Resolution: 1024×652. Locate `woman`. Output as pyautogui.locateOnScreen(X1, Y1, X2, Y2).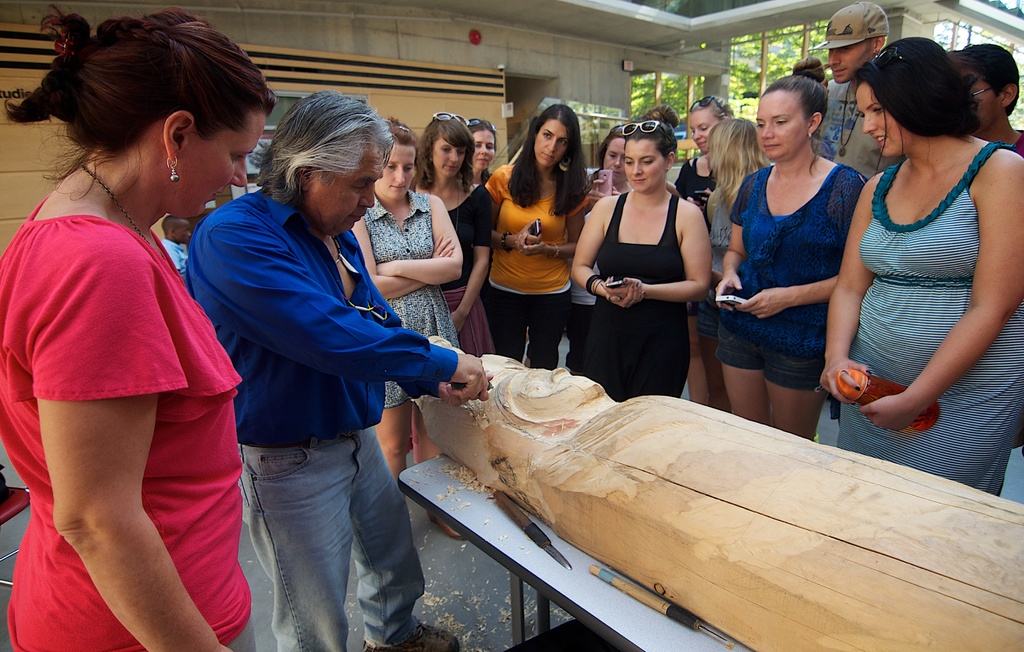
pyautogui.locateOnScreen(643, 102, 679, 193).
